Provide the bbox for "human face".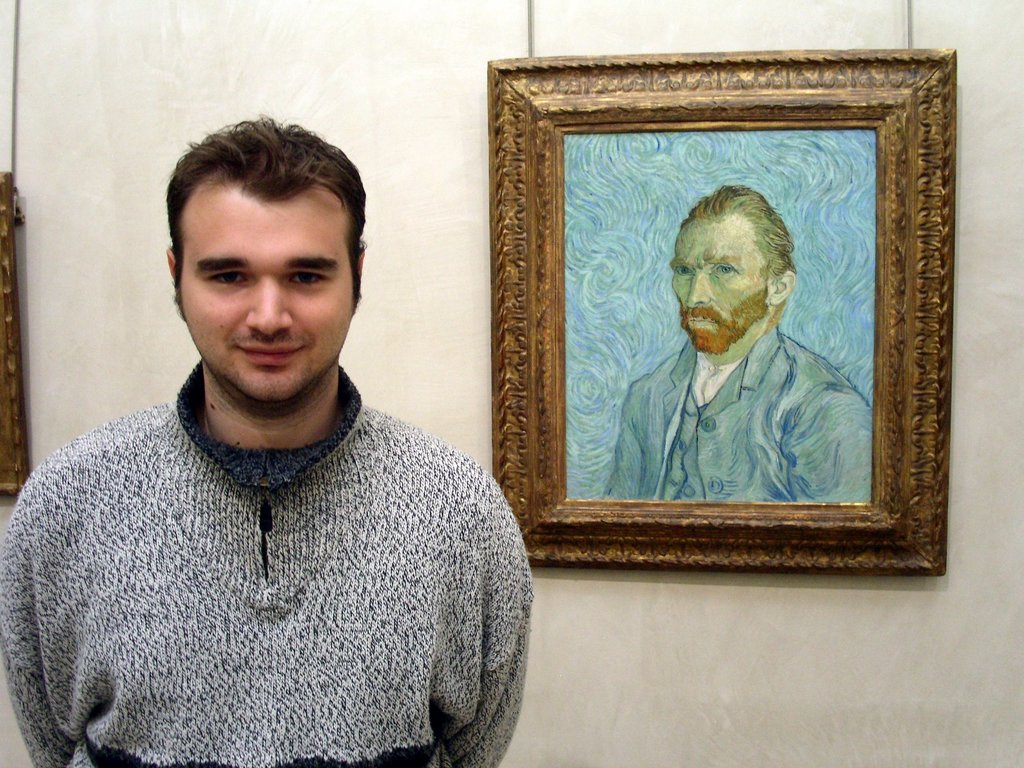
<box>178,191,355,401</box>.
